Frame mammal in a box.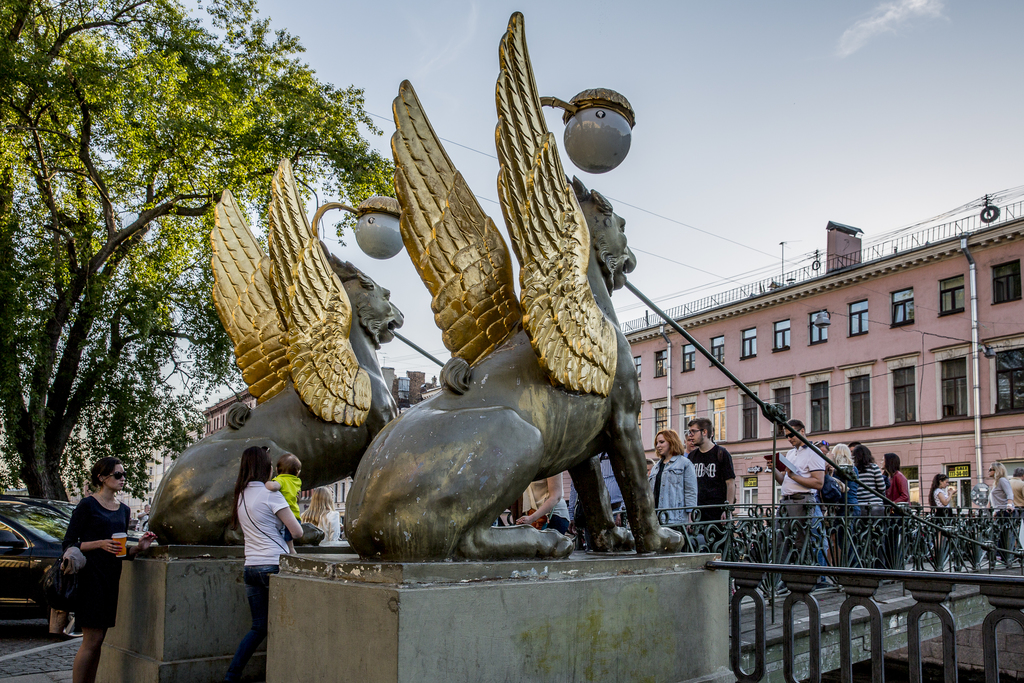
685,416,736,555.
